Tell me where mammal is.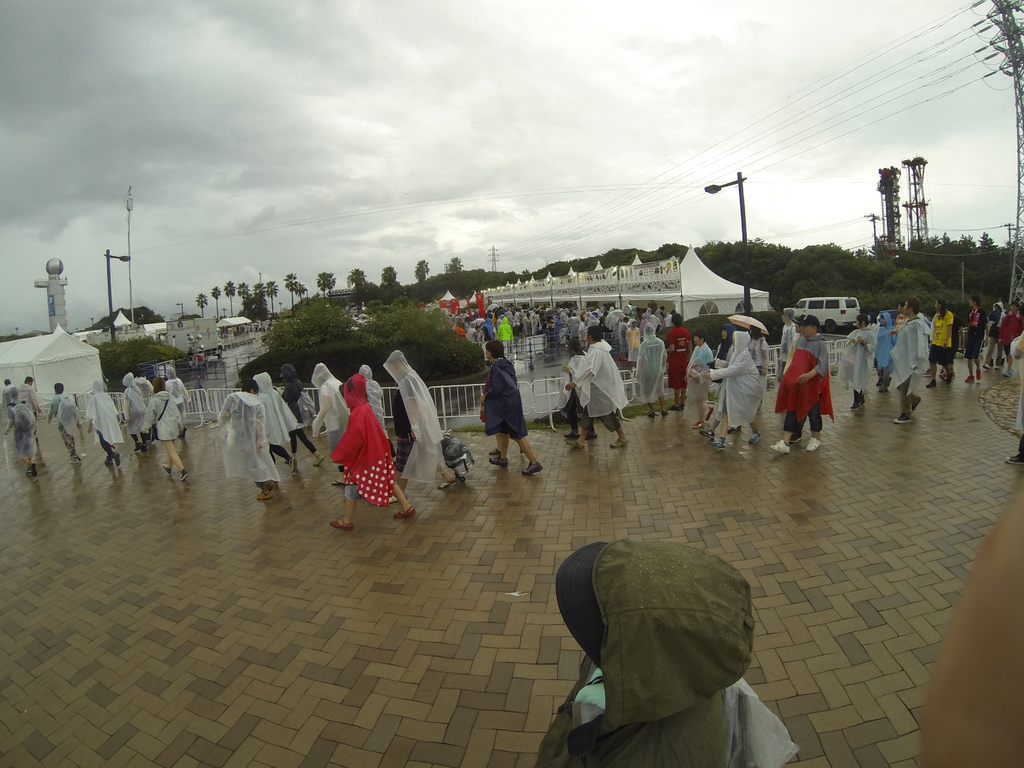
mammal is at select_region(45, 378, 82, 464).
